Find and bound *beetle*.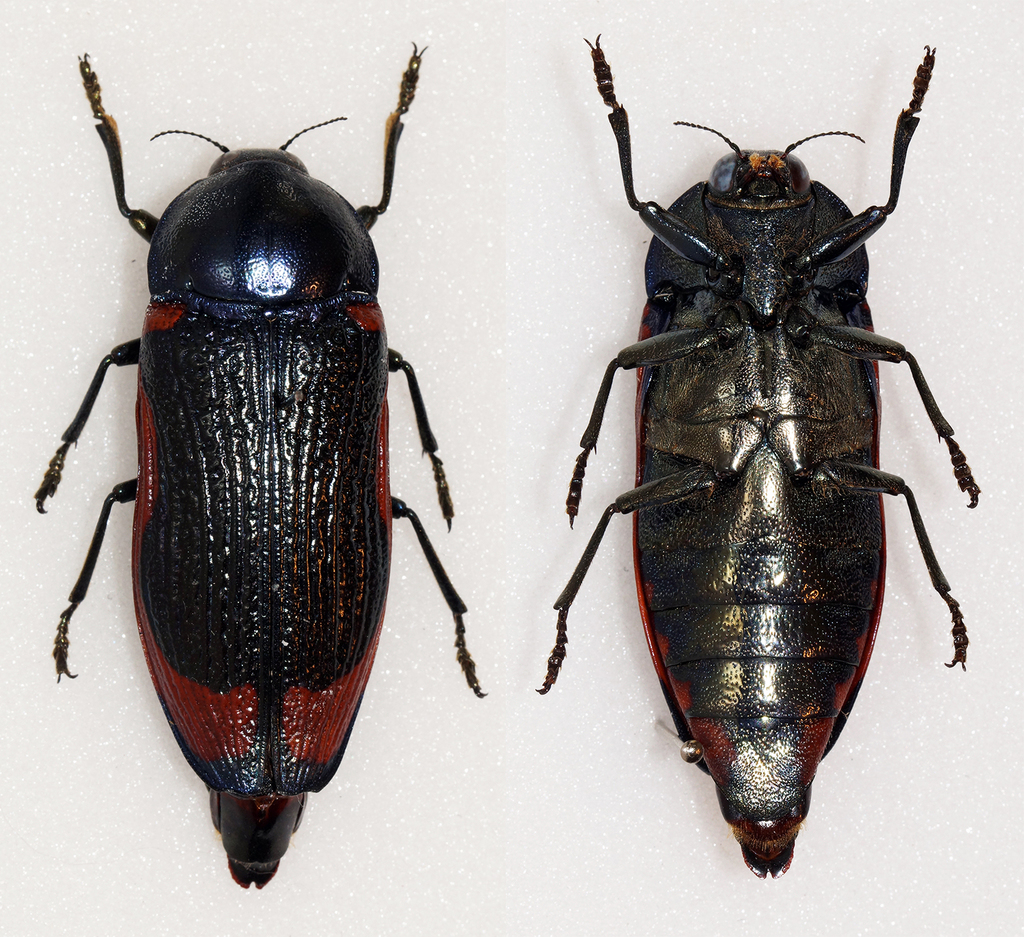
Bound: {"x1": 18, "y1": 2, "x2": 489, "y2": 914}.
